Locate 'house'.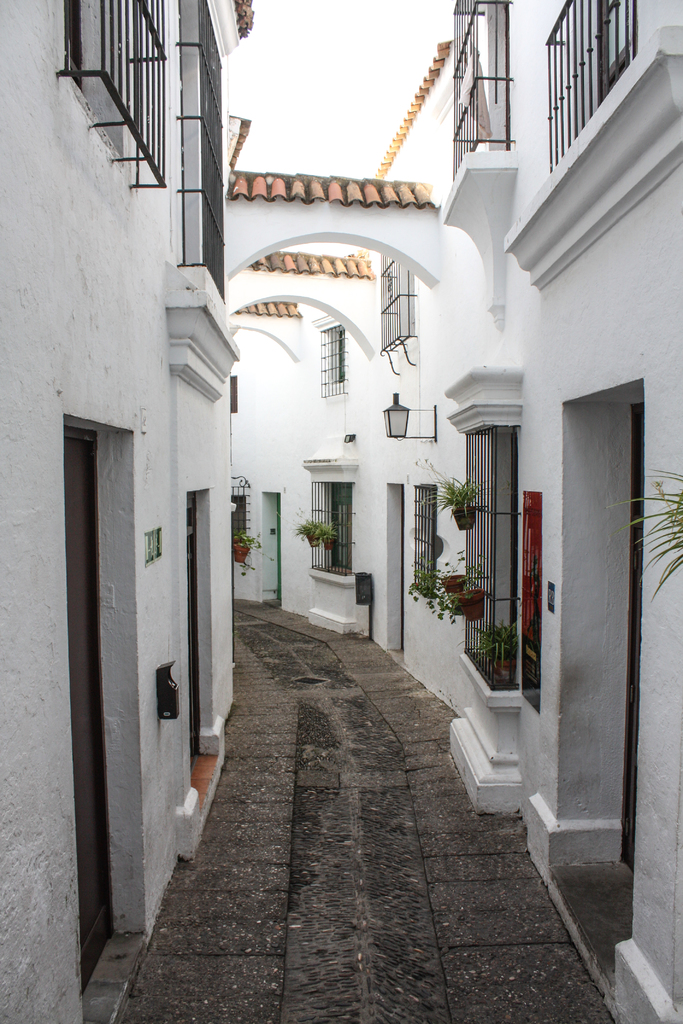
Bounding box: <region>227, 246, 370, 631</region>.
